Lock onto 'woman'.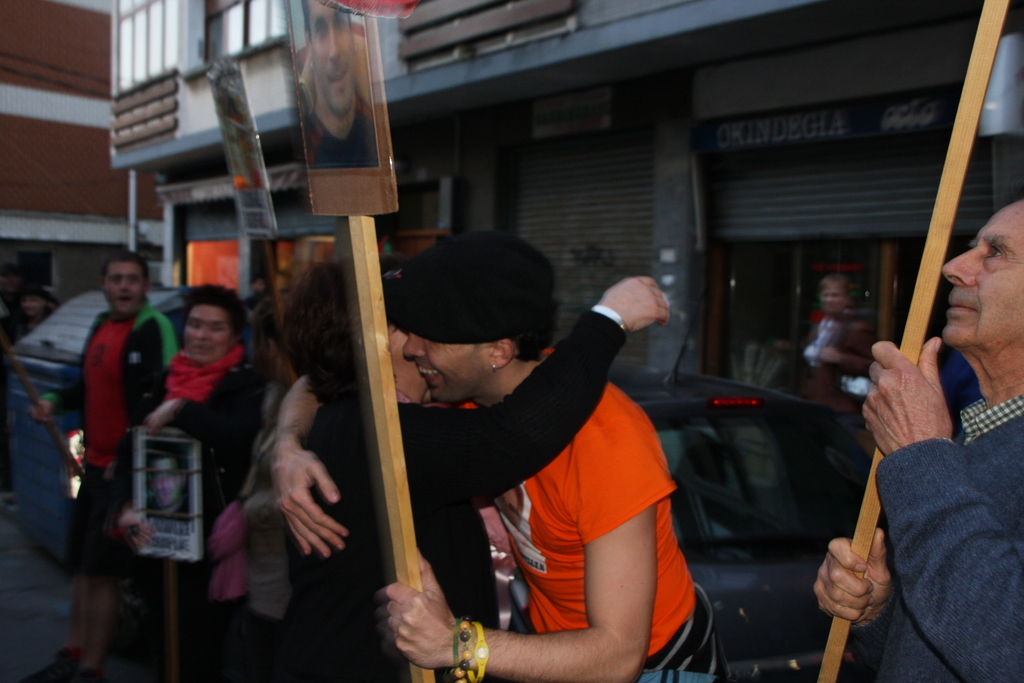
Locked: l=115, t=283, r=264, b=673.
